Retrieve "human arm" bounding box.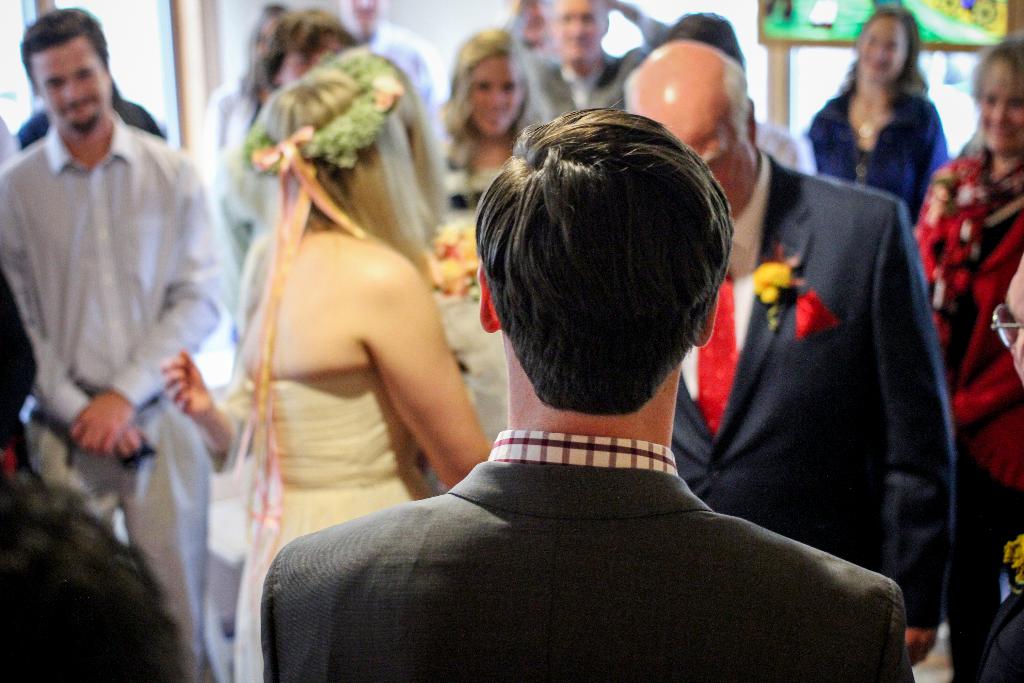
Bounding box: 0/184/145/469.
